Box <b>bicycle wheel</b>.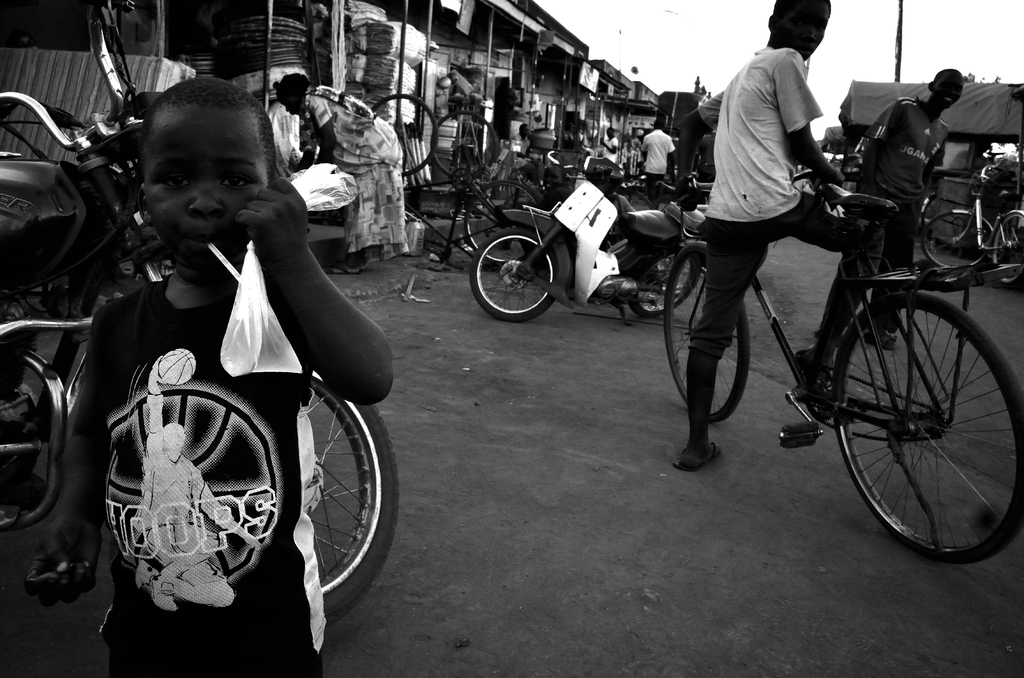
<bbox>833, 293, 1023, 557</bbox>.
